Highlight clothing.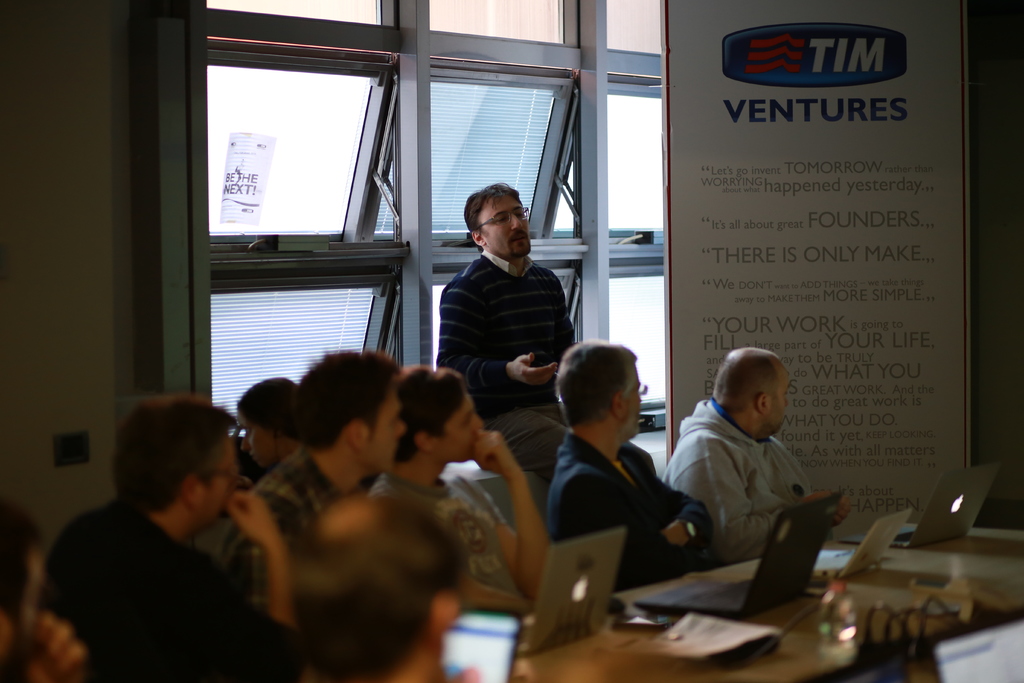
Highlighted region: bbox(241, 443, 346, 618).
